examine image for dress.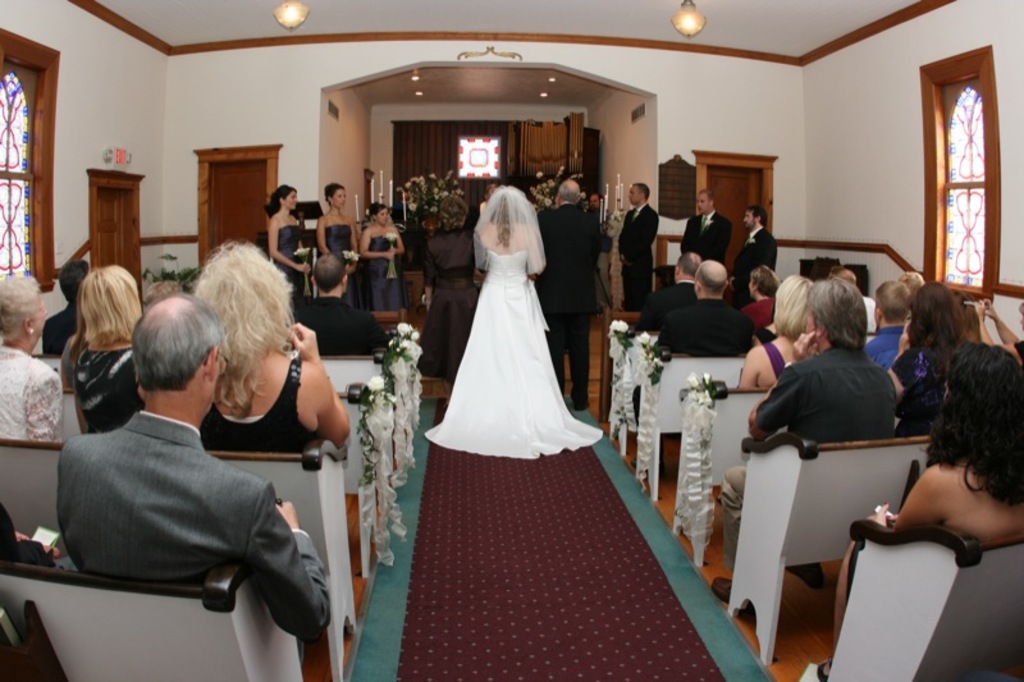
Examination result: bbox=(274, 226, 300, 285).
